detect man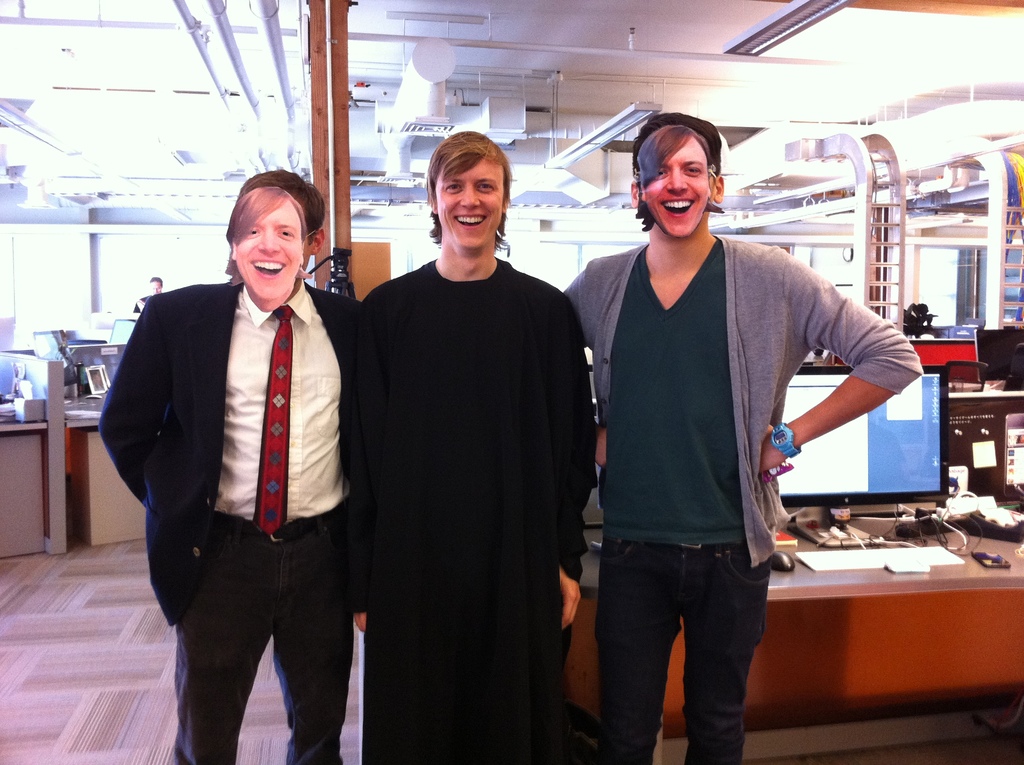
(left=95, top=149, right=385, bottom=746)
